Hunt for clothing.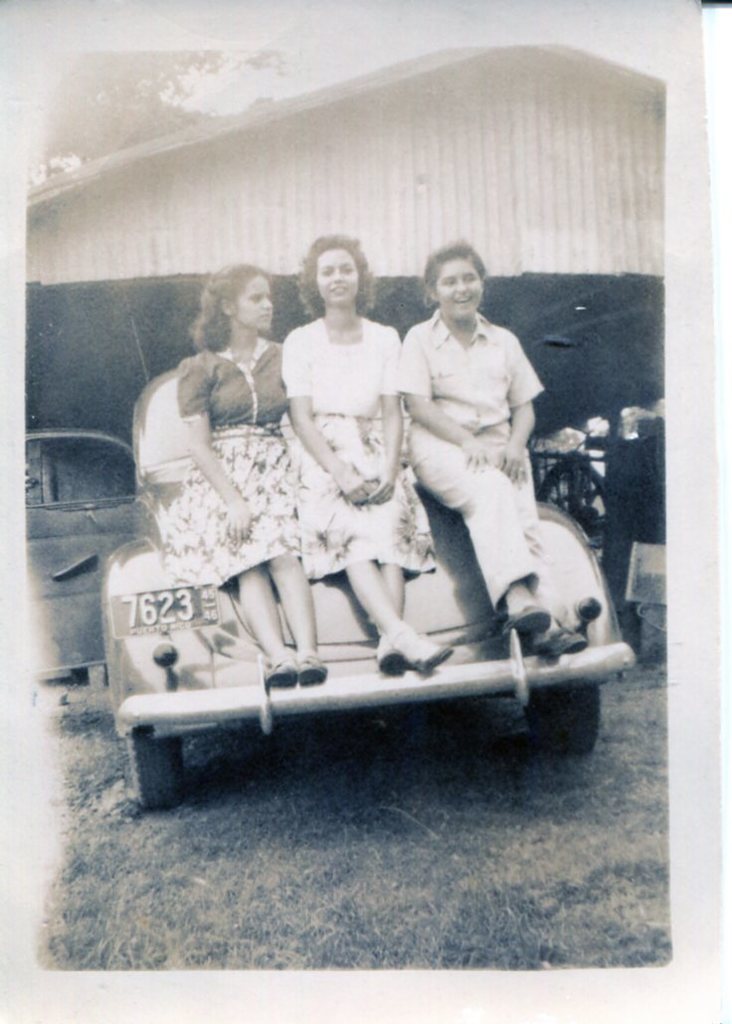
Hunted down at <region>168, 347, 298, 583</region>.
